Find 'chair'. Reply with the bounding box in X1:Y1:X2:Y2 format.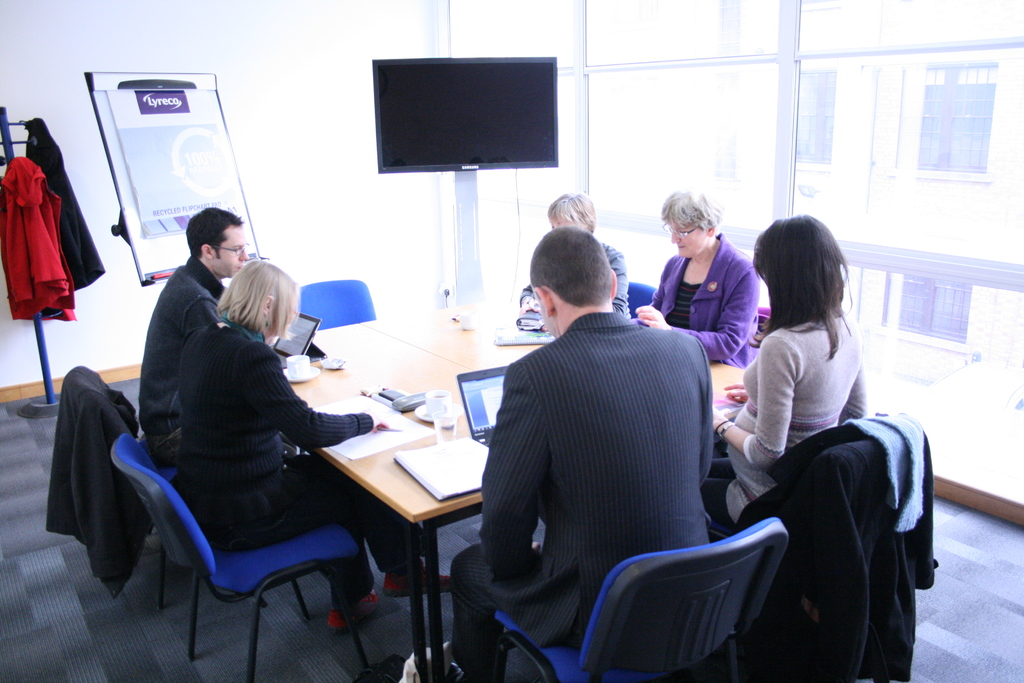
488:517:787:682.
